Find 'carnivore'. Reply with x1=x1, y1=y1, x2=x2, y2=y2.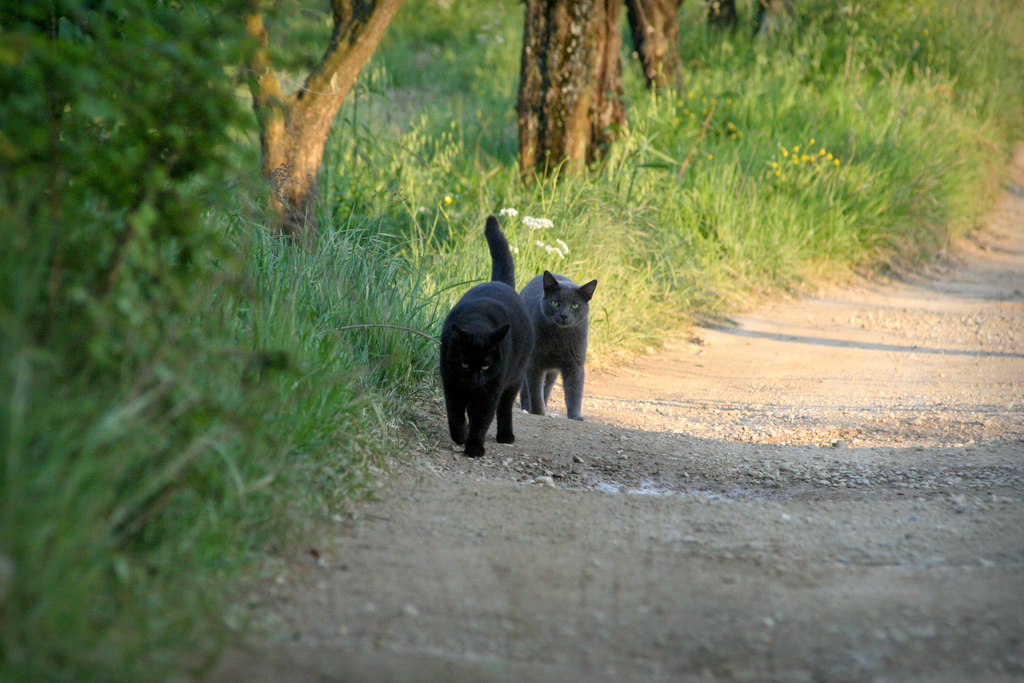
x1=517, y1=267, x2=601, y2=423.
